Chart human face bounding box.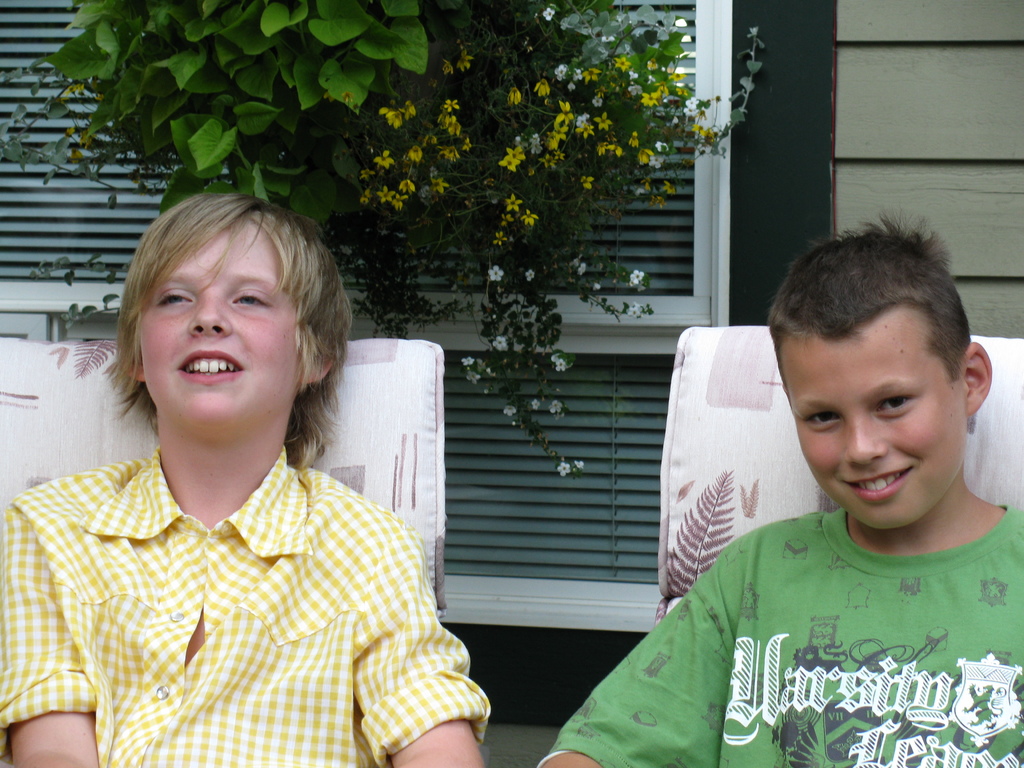
Charted: BBox(778, 330, 966, 534).
